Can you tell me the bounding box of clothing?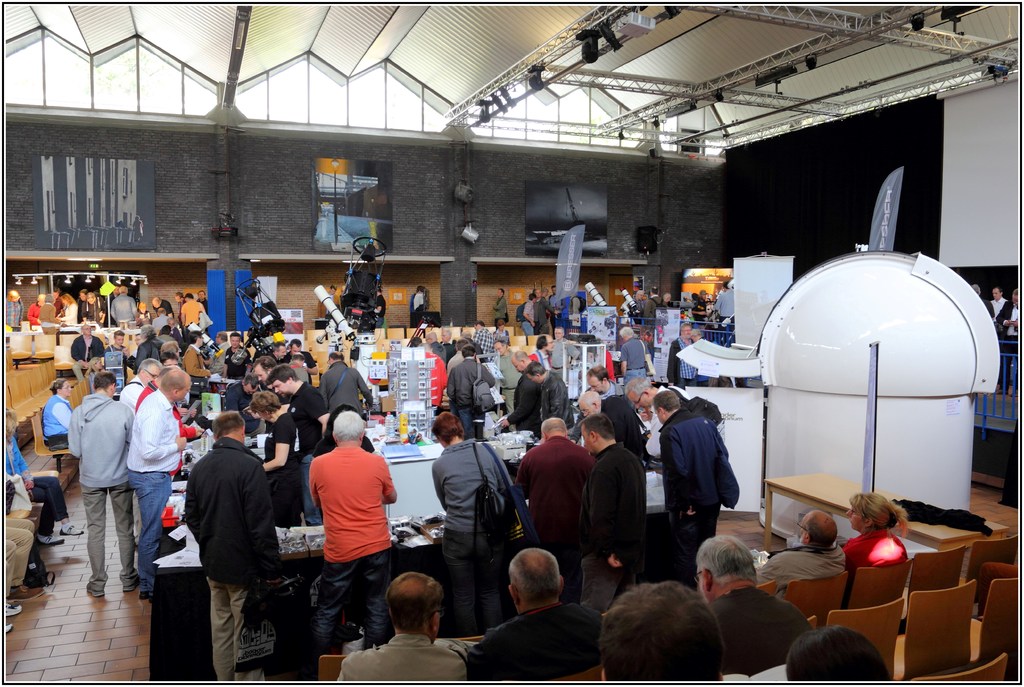
[293,379,328,526].
